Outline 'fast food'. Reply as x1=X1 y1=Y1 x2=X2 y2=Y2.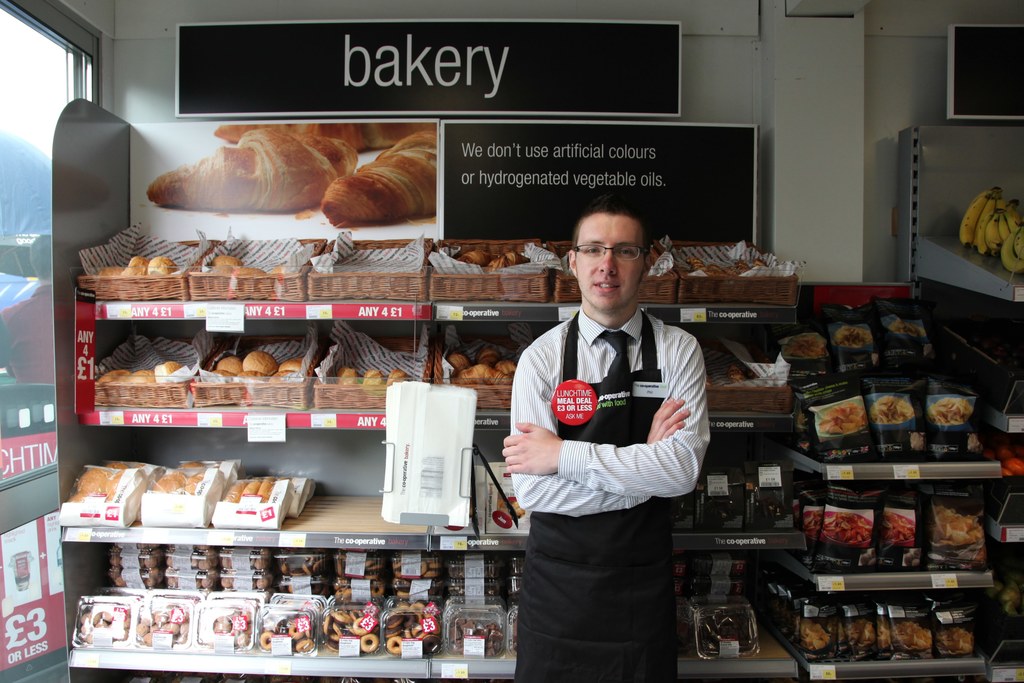
x1=841 y1=617 x2=870 y2=647.
